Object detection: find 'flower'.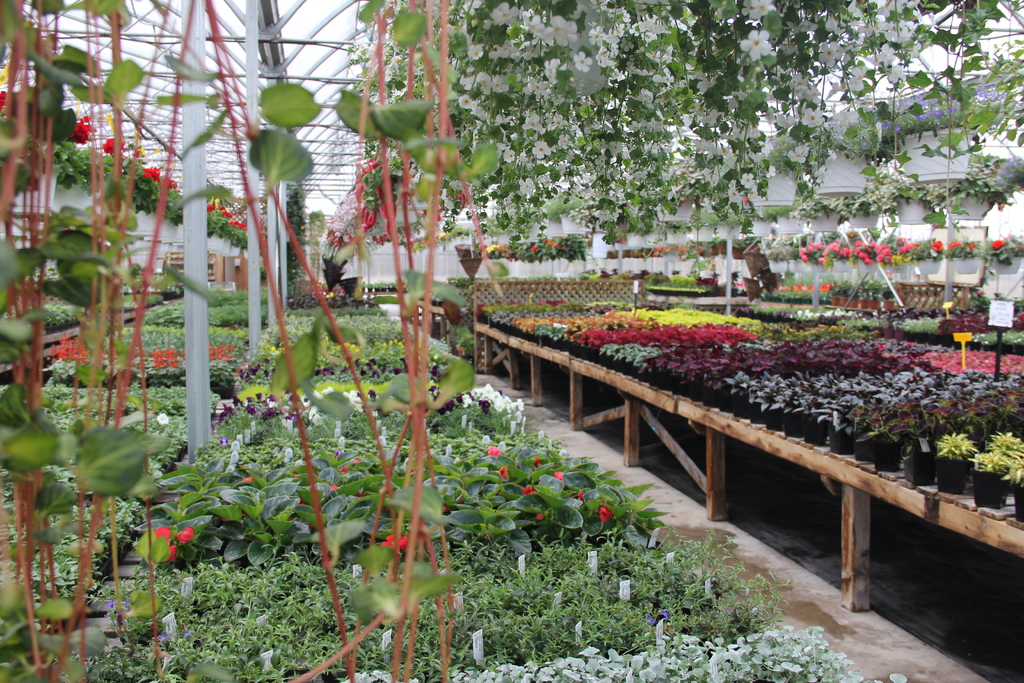
region(741, 197, 751, 206).
